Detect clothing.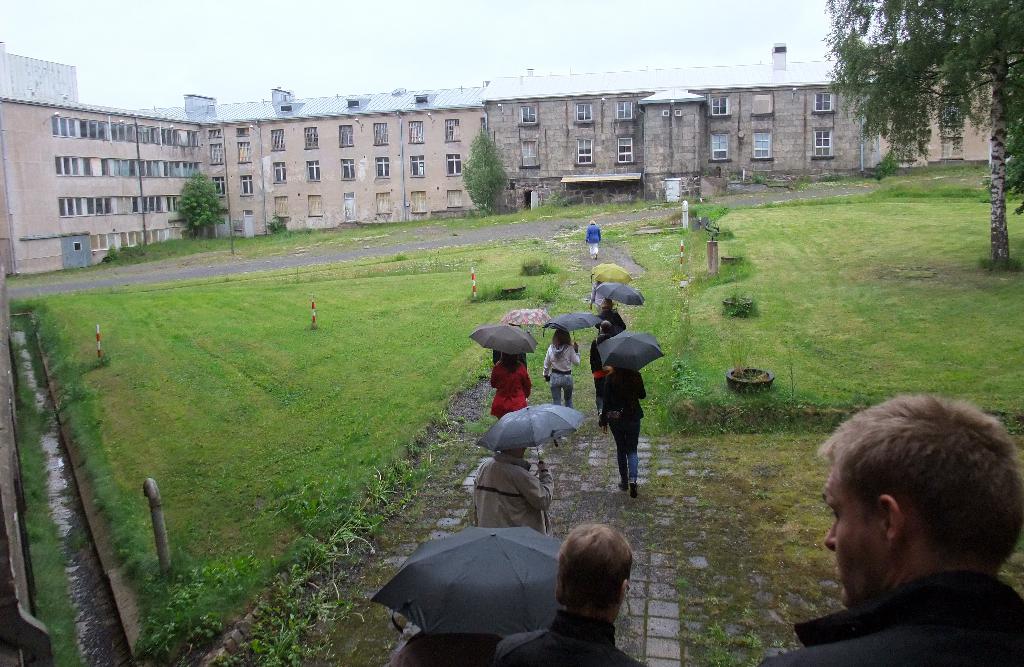
Detected at 590, 314, 630, 335.
